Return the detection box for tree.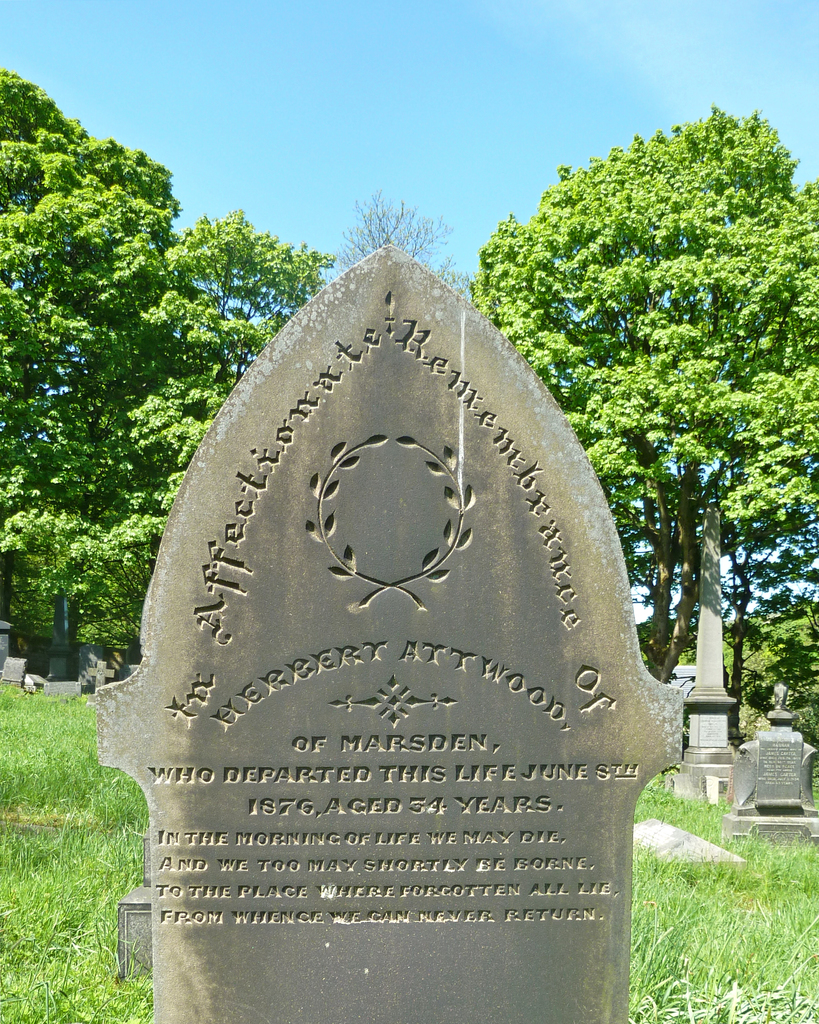
(492, 88, 802, 692).
